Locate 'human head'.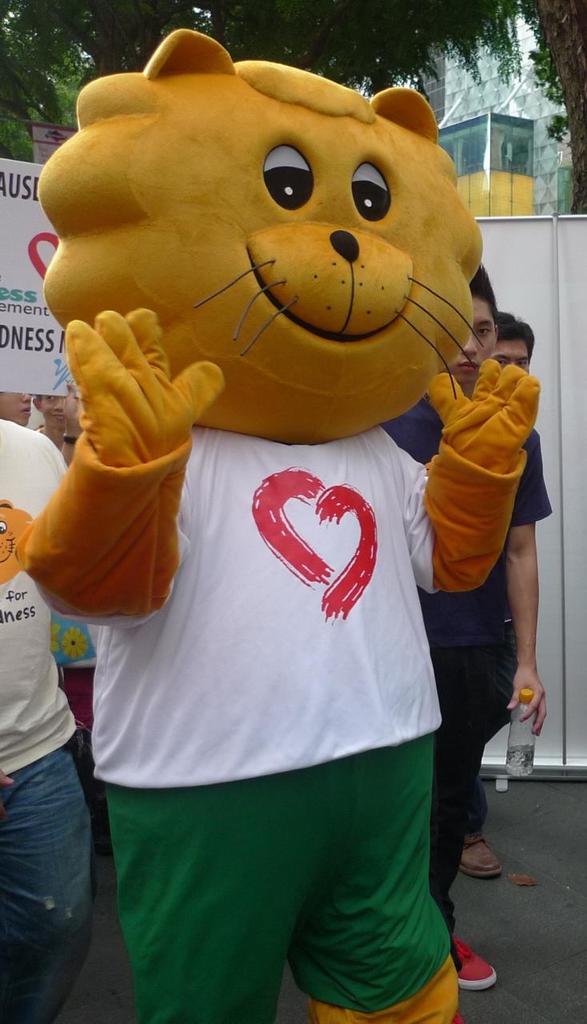
Bounding box: pyautogui.locateOnScreen(30, 398, 64, 430).
